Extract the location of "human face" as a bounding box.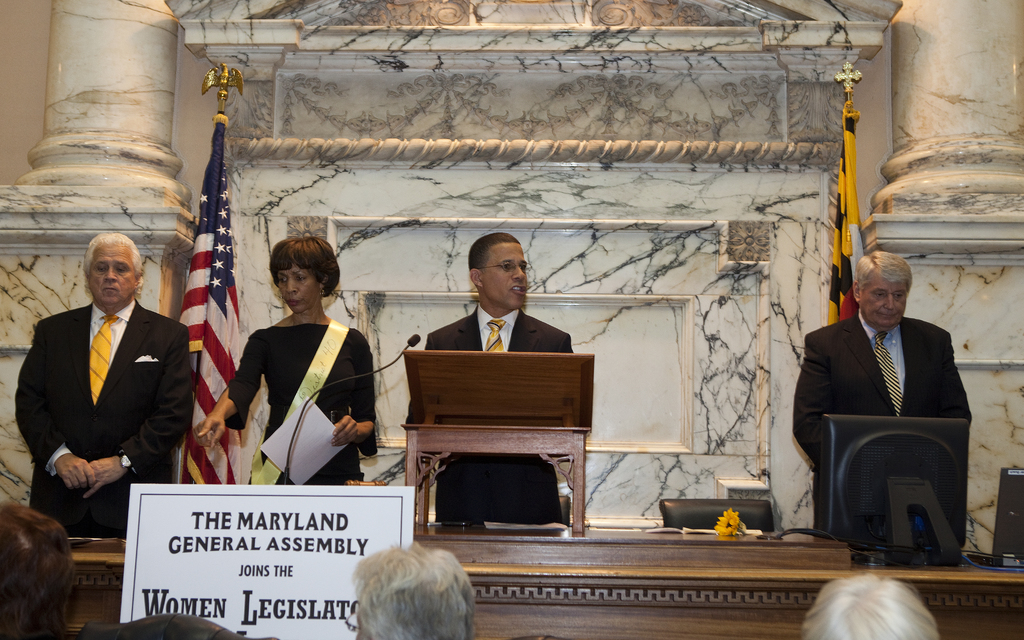
(860,276,908,329).
